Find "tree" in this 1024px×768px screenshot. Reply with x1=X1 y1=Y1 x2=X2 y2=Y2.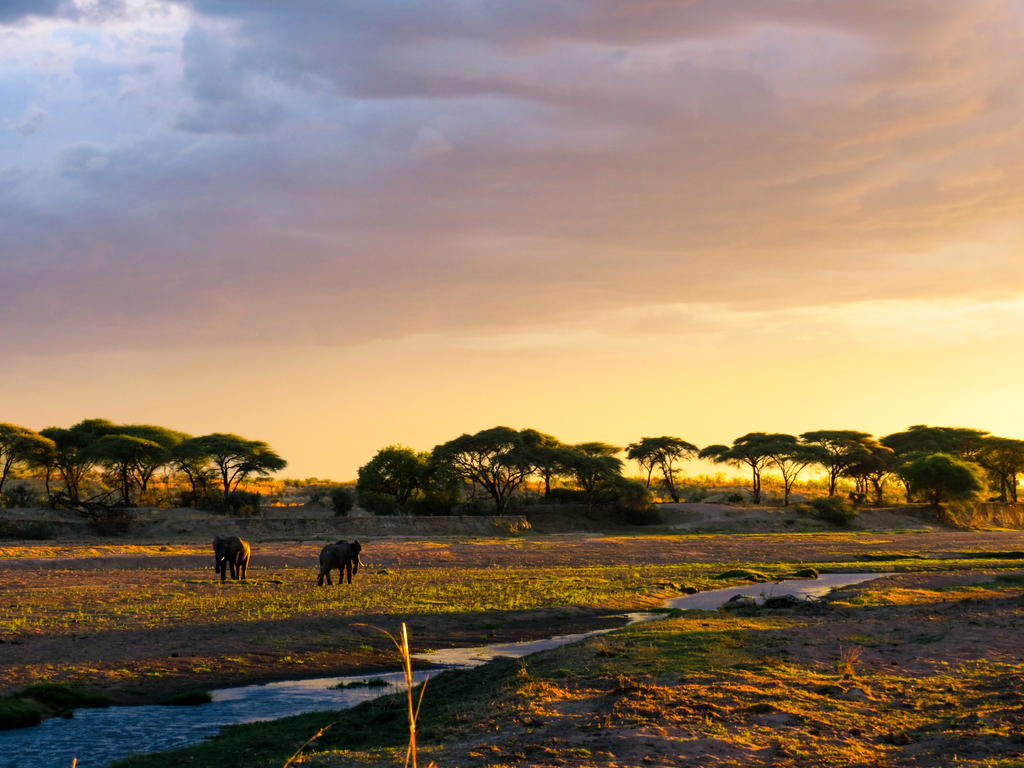
x1=585 y1=456 x2=622 y2=482.
